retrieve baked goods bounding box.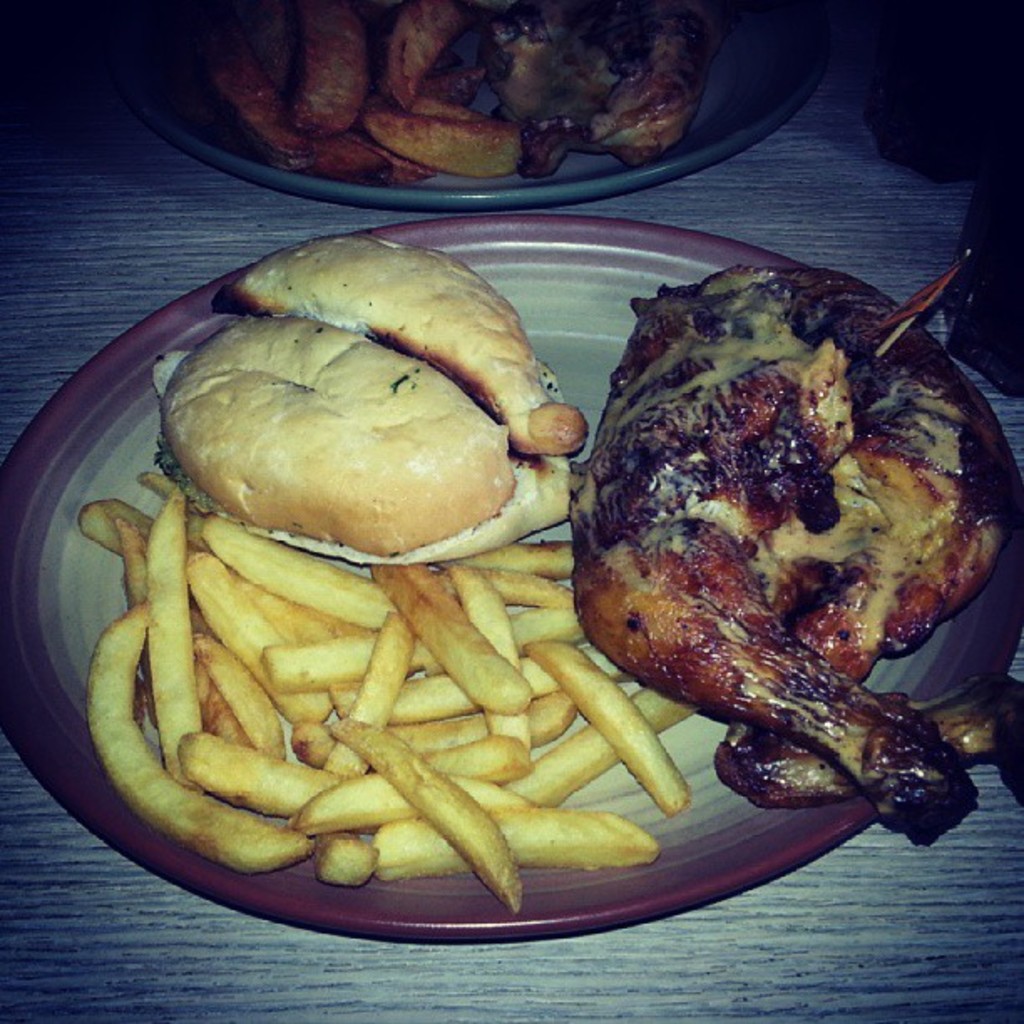
Bounding box: [left=162, top=0, right=709, bottom=201].
